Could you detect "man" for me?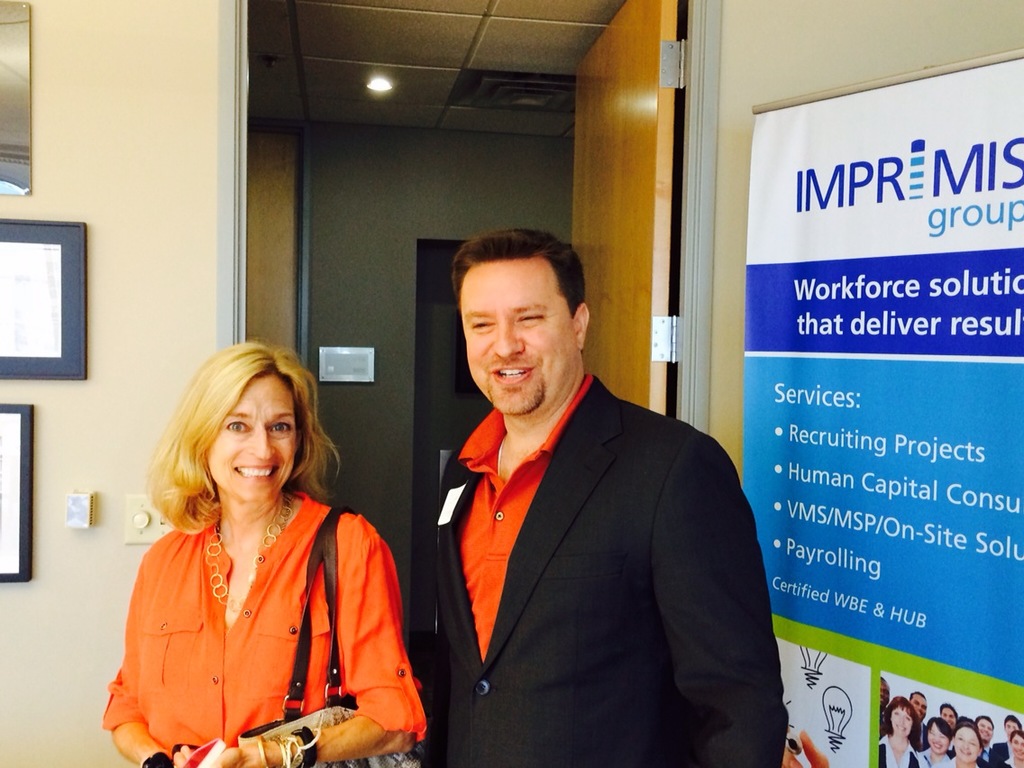
Detection result: bbox=[410, 228, 786, 767].
